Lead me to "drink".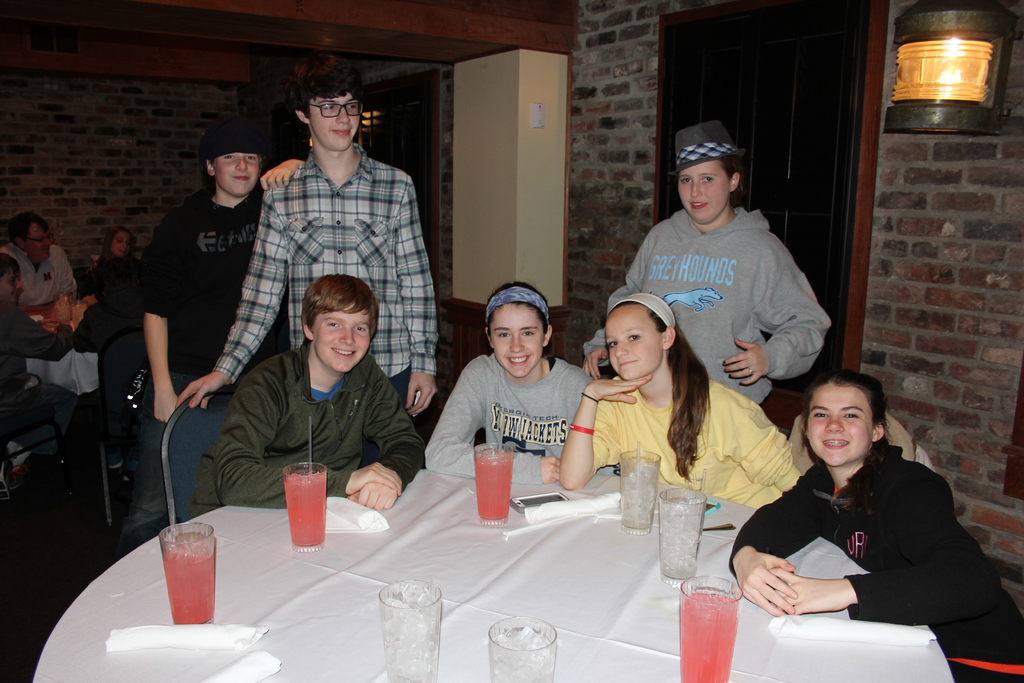
Lead to 658/498/703/577.
